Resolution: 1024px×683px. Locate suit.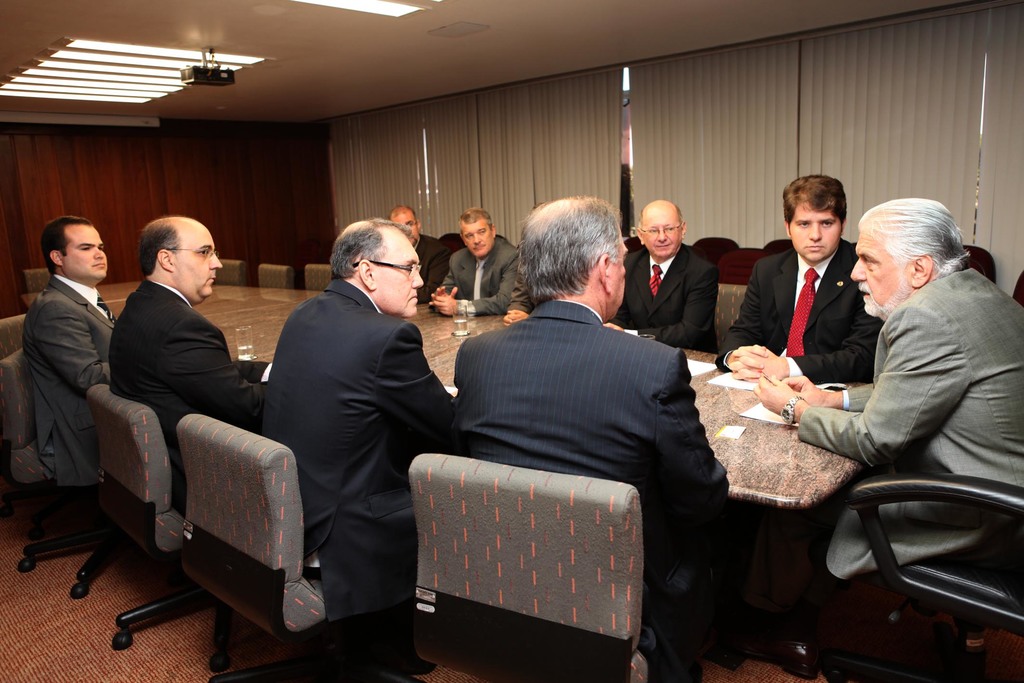
x1=18 y1=273 x2=115 y2=493.
